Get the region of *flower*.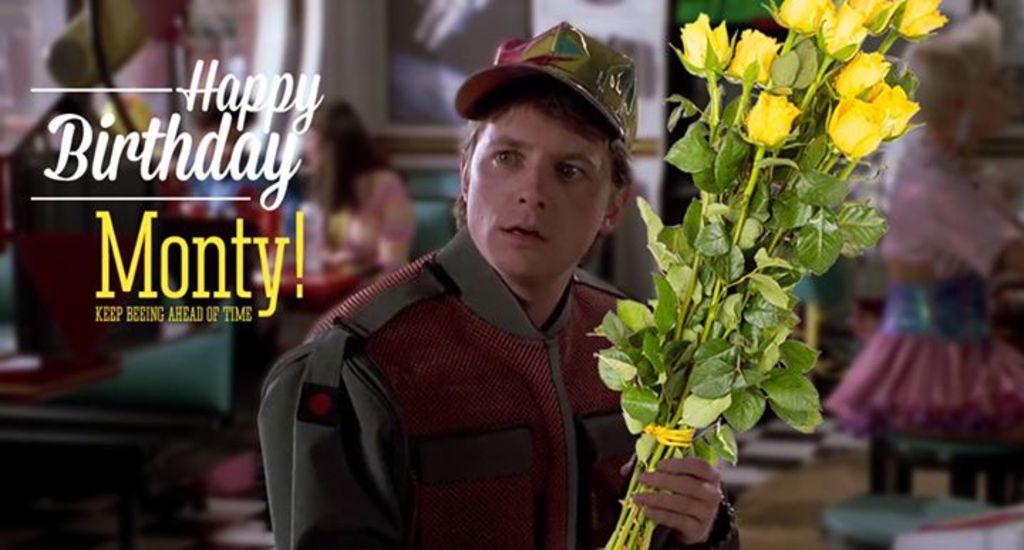
819:43:927:166.
